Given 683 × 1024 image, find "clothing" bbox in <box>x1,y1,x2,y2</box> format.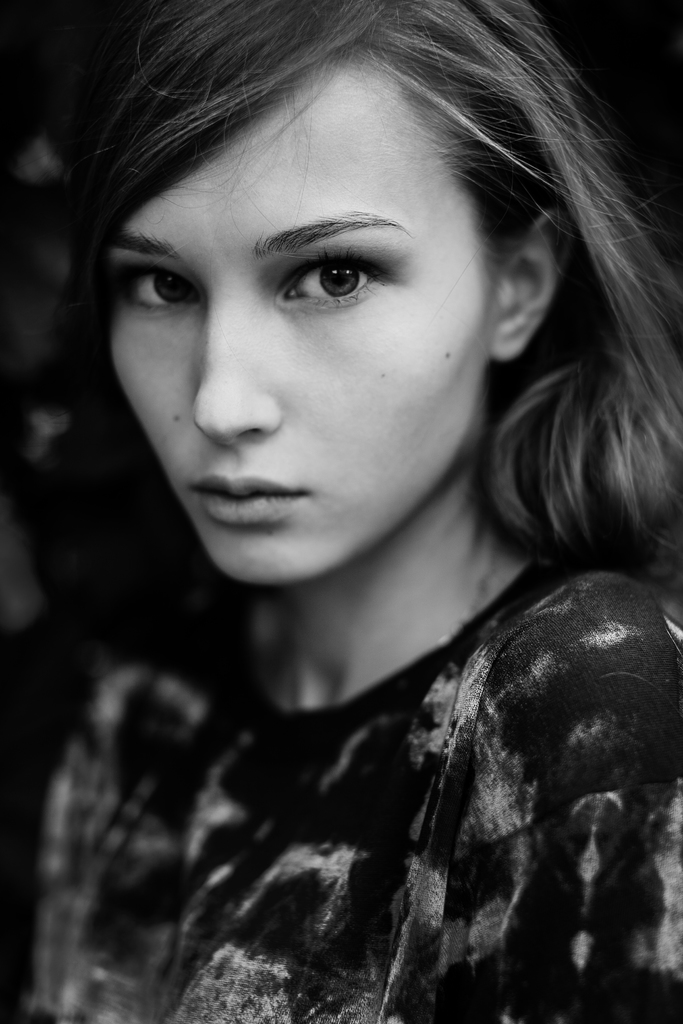
<box>0,559,682,1023</box>.
